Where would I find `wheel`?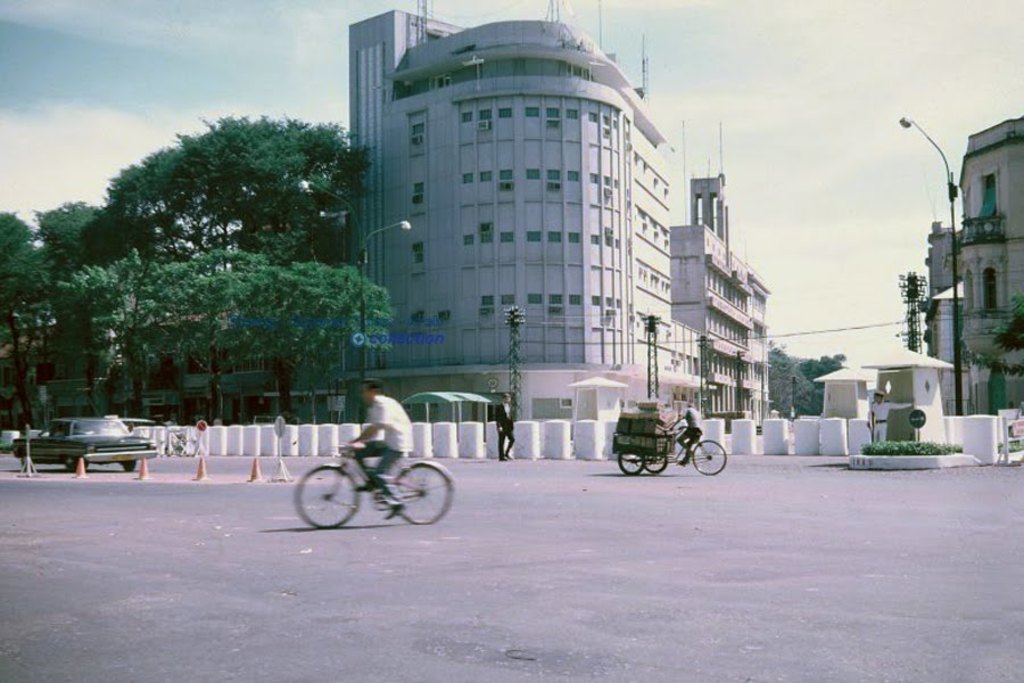
At crop(122, 459, 137, 472).
